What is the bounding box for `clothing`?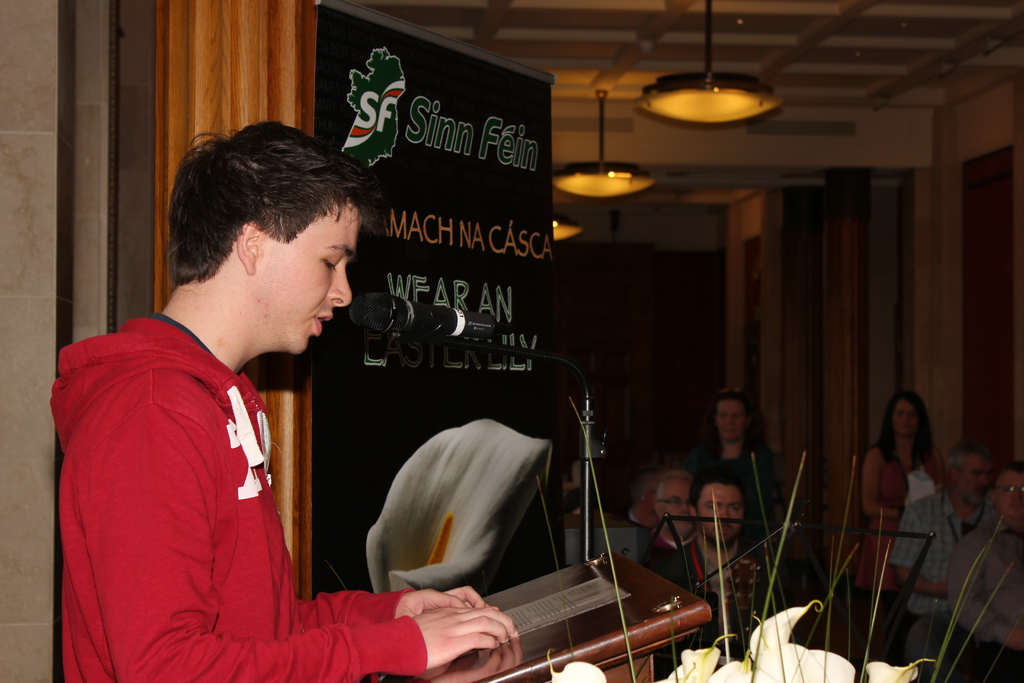
850, 443, 945, 587.
